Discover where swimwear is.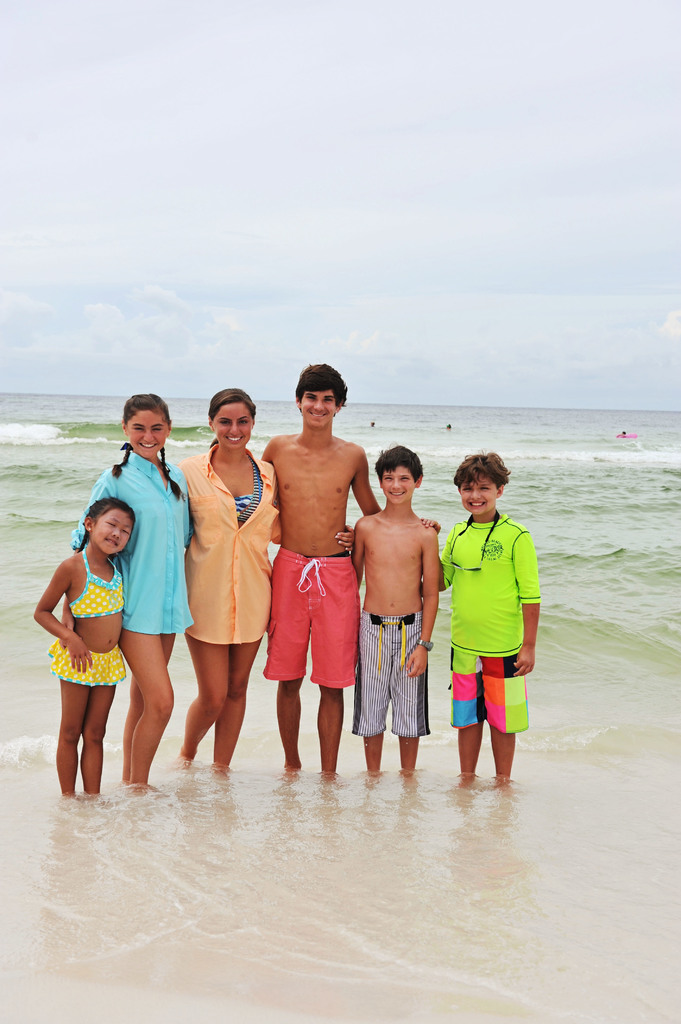
Discovered at crop(46, 634, 129, 687).
